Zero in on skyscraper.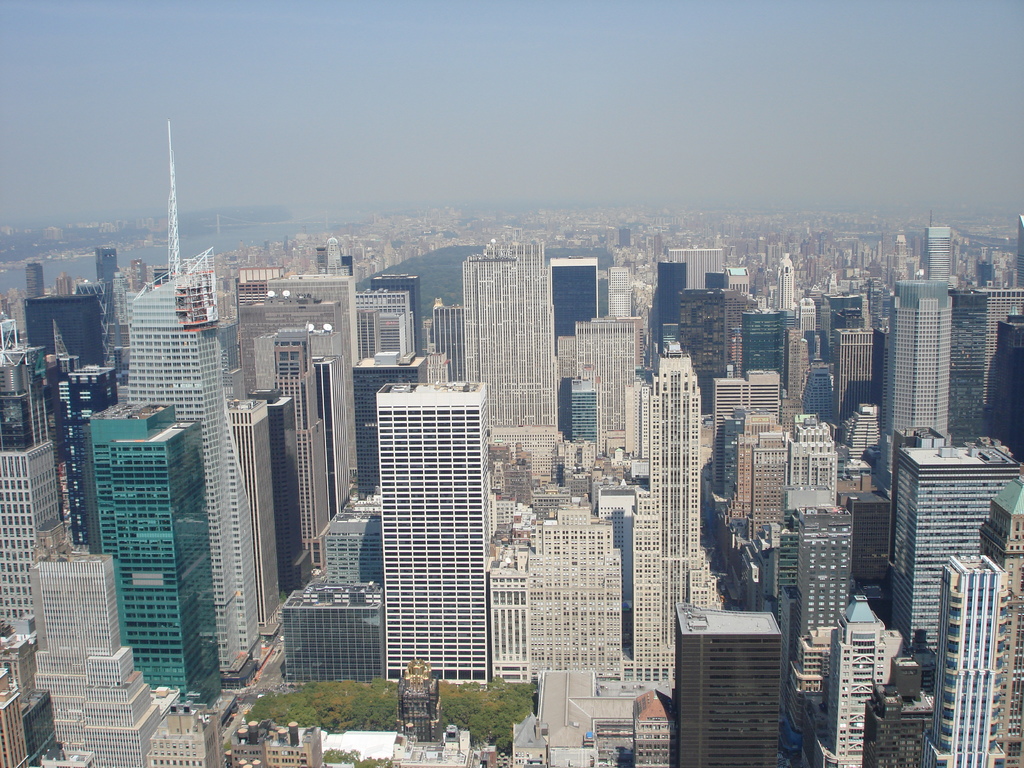
Zeroed in: Rect(613, 266, 633, 321).
